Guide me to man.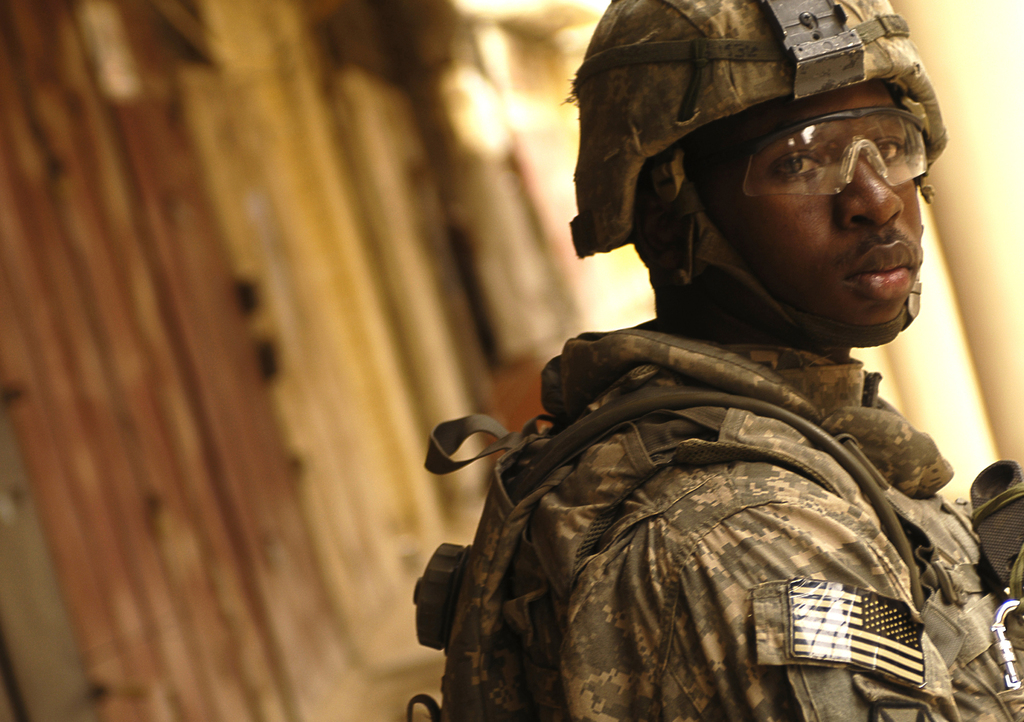
Guidance: 405, 0, 1023, 721.
